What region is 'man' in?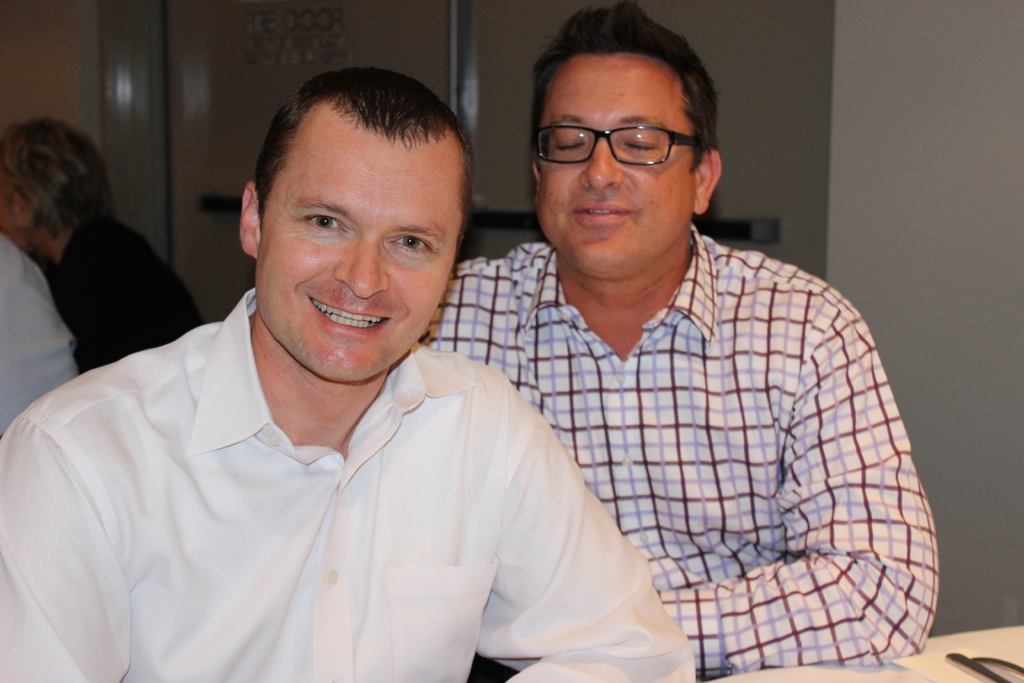
x1=479 y1=72 x2=916 y2=662.
